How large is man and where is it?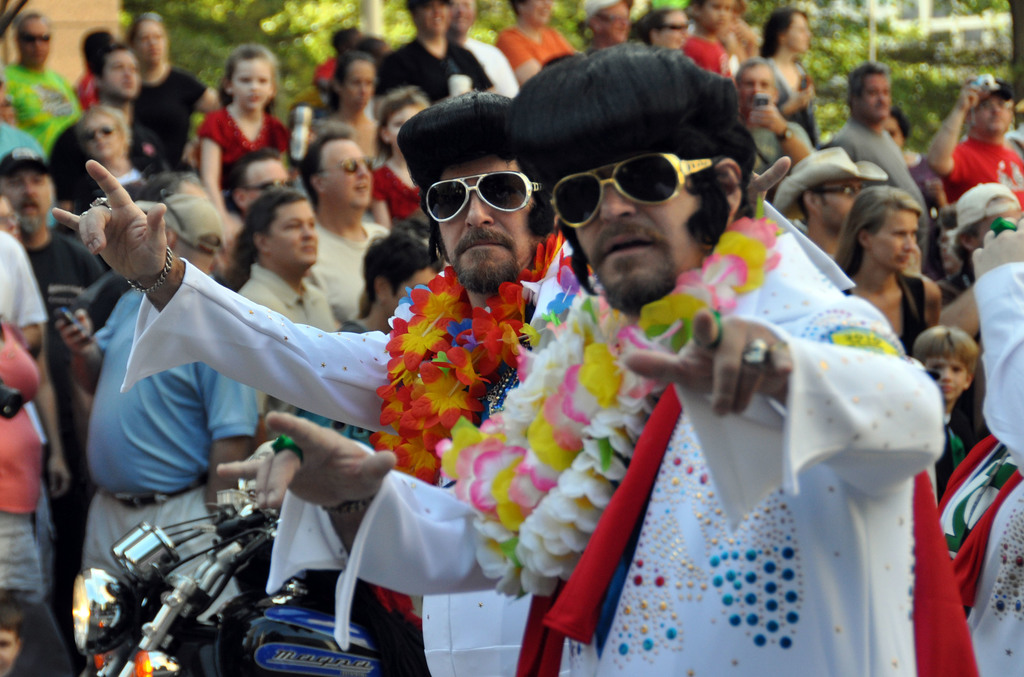
Bounding box: 0 600 57 676.
